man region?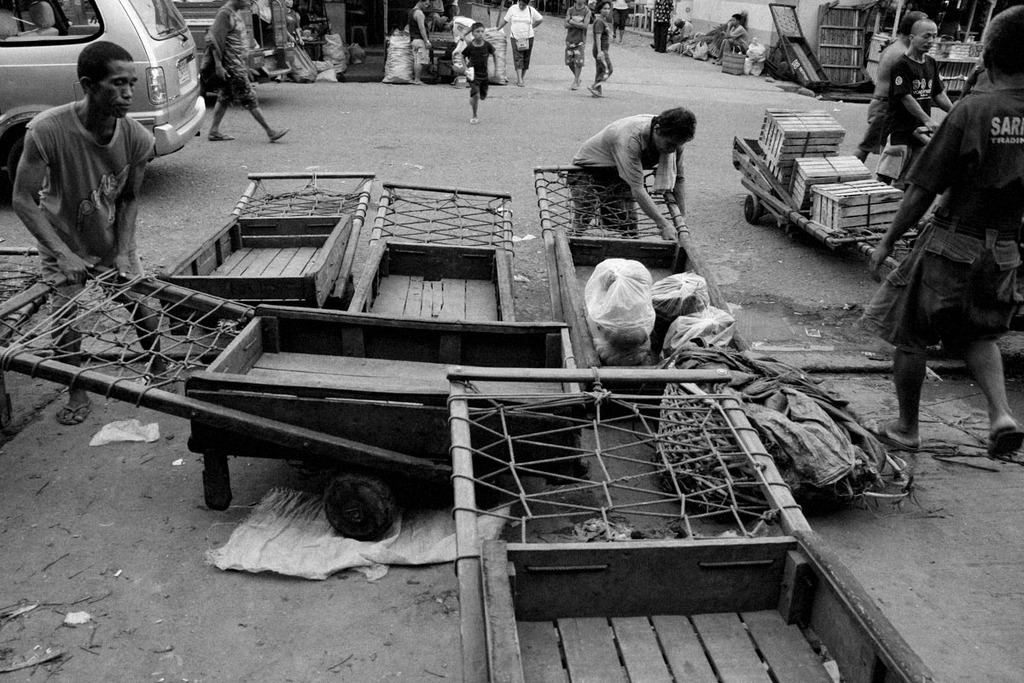
(x1=203, y1=0, x2=292, y2=145)
